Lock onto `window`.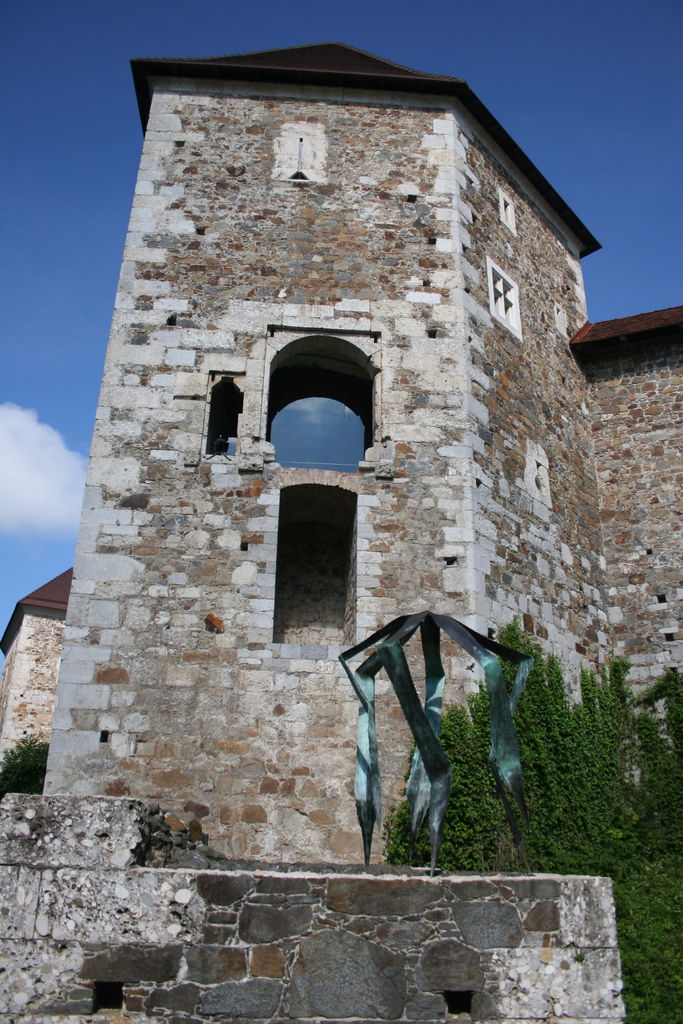
Locked: (268, 358, 377, 475).
